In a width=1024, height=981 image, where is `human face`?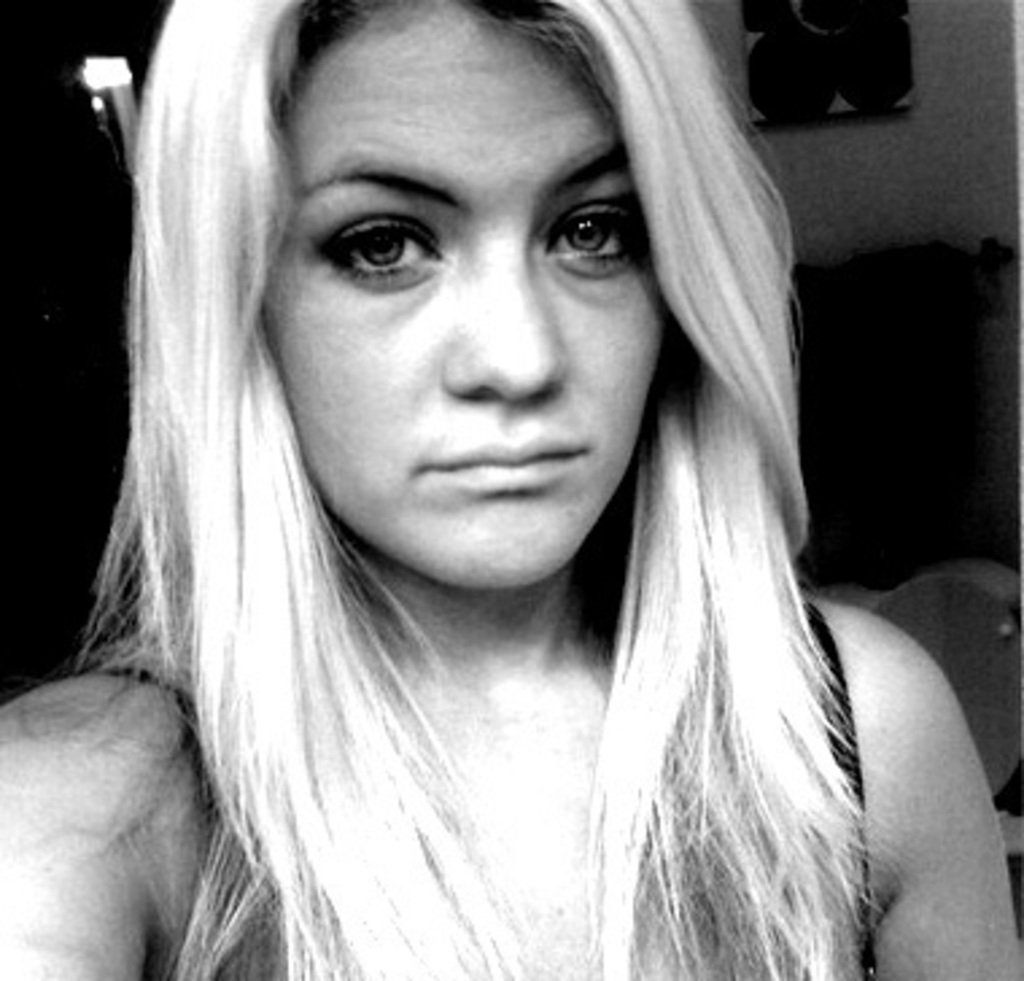
x1=253 y1=0 x2=668 y2=588.
